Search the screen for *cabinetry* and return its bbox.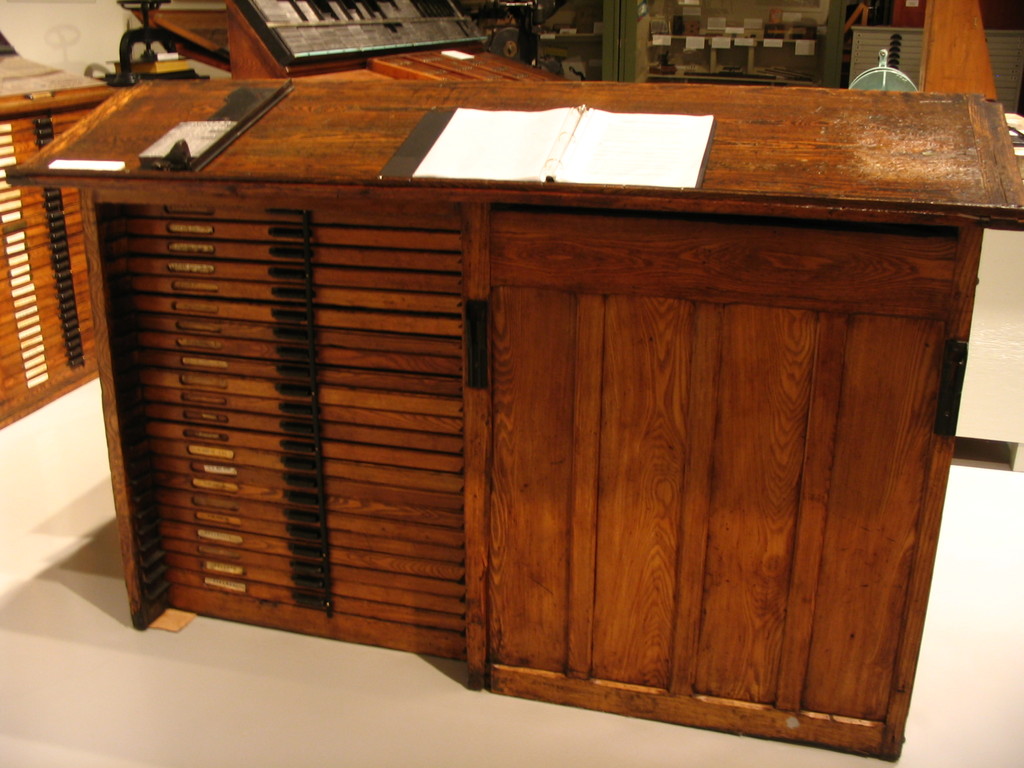
Found: crop(21, 88, 1023, 767).
